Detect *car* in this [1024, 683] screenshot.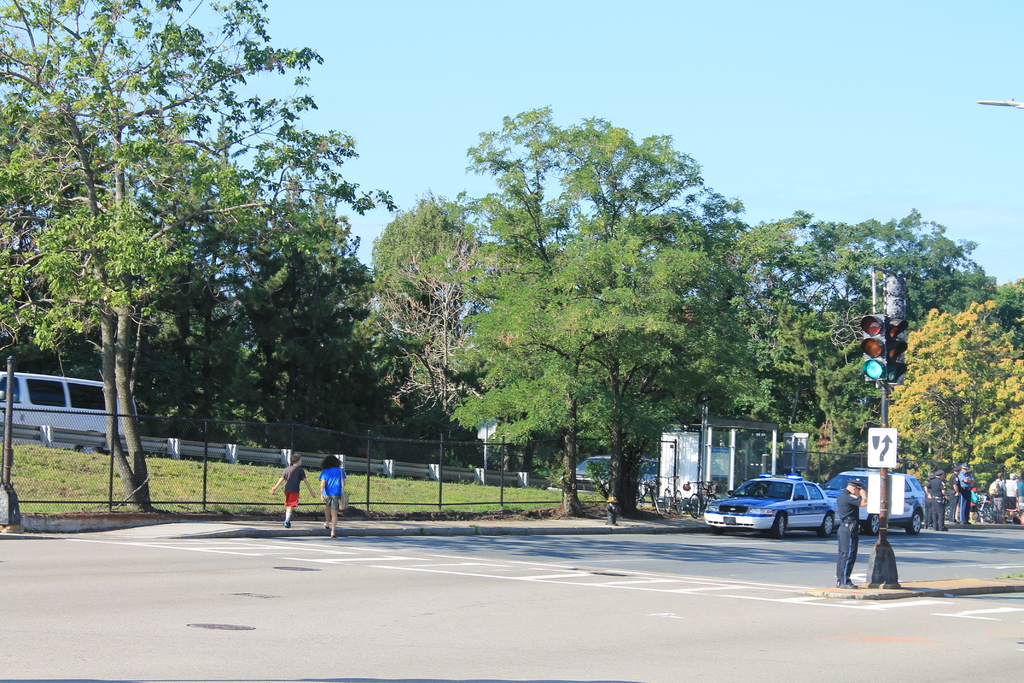
Detection: {"left": 710, "top": 482, "right": 861, "bottom": 544}.
